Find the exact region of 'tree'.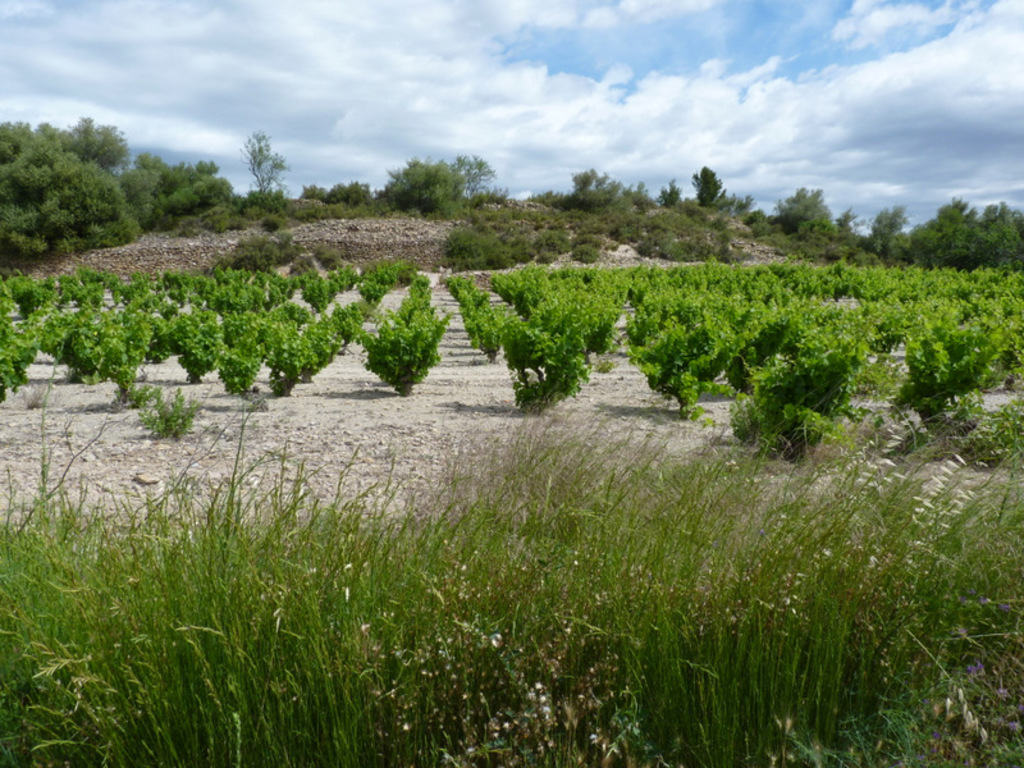
Exact region: {"left": 488, "top": 293, "right": 598, "bottom": 411}.
